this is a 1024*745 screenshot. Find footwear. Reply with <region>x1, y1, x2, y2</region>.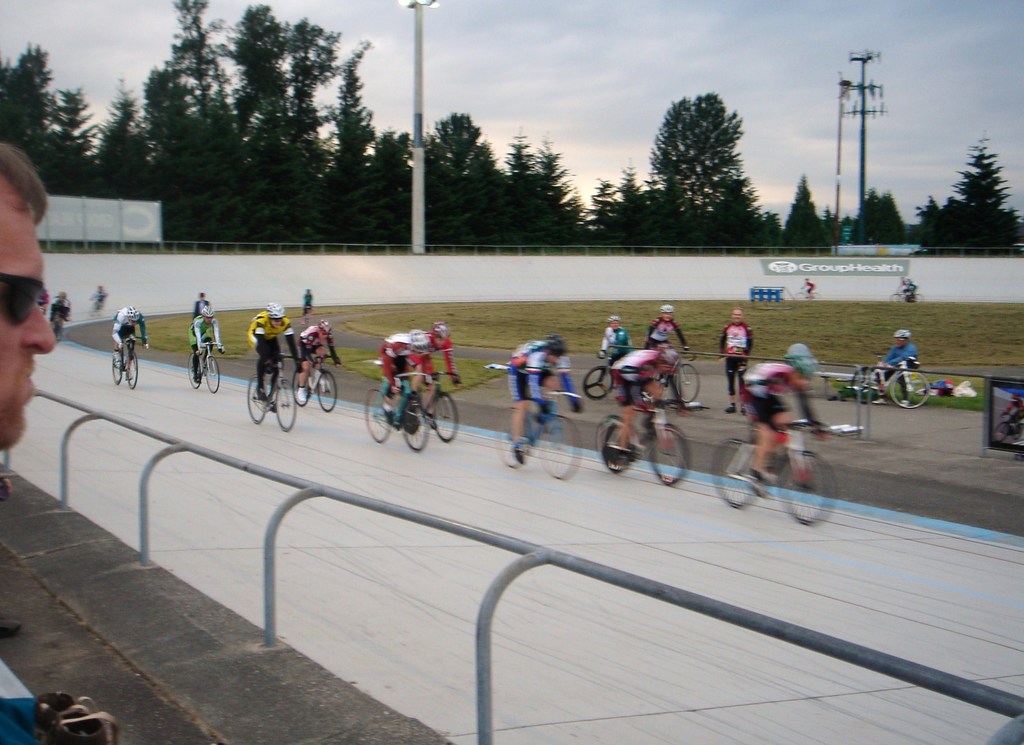
<region>321, 380, 331, 393</region>.
